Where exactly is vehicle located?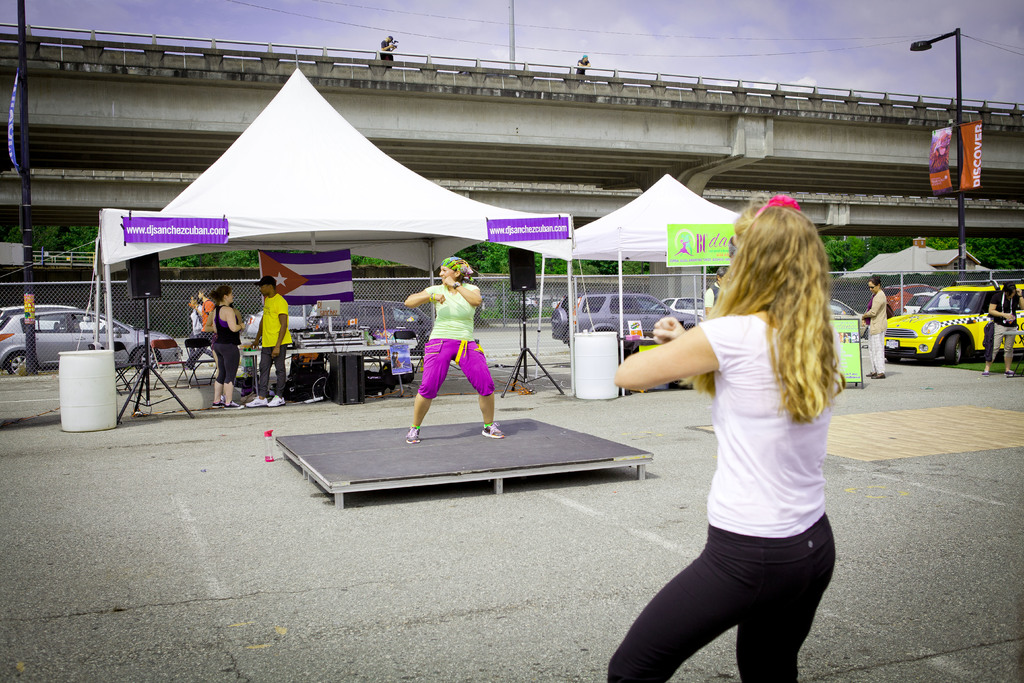
Its bounding box is BBox(826, 299, 863, 339).
